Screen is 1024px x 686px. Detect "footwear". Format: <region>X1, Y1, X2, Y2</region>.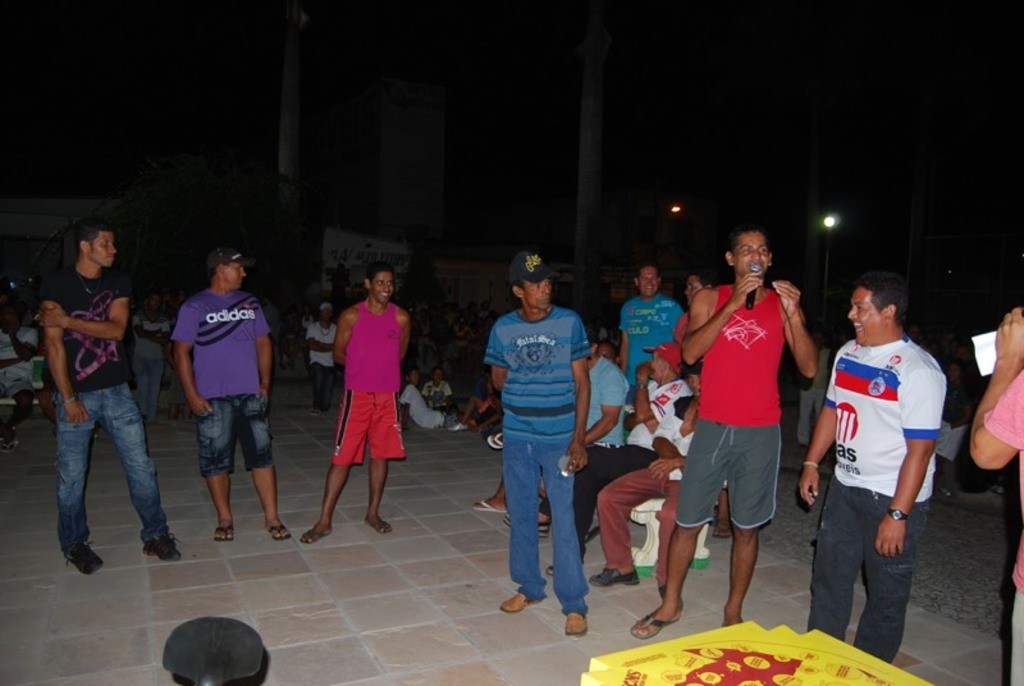
<region>484, 427, 502, 452</region>.
